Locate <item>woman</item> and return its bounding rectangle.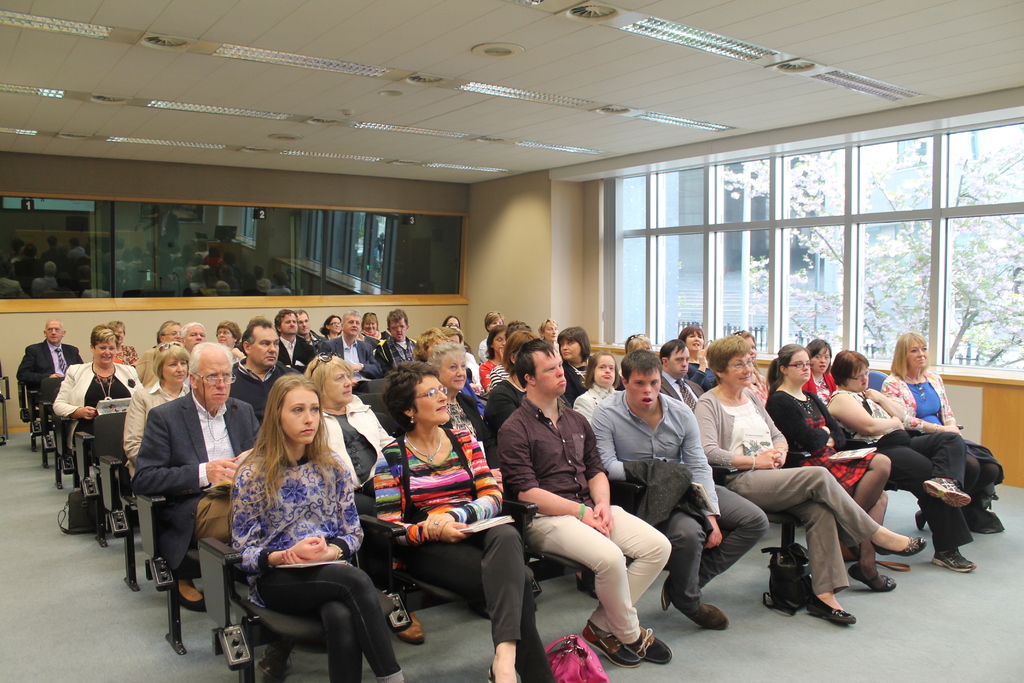
box=[801, 339, 838, 407].
